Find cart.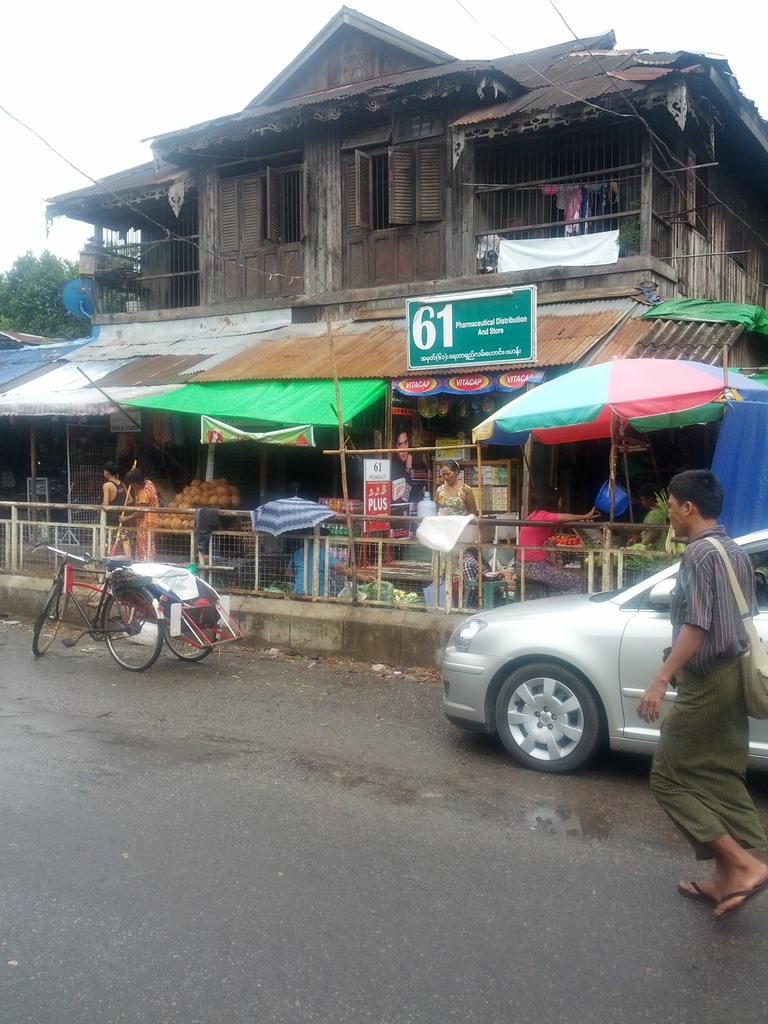
select_region(32, 540, 247, 669).
